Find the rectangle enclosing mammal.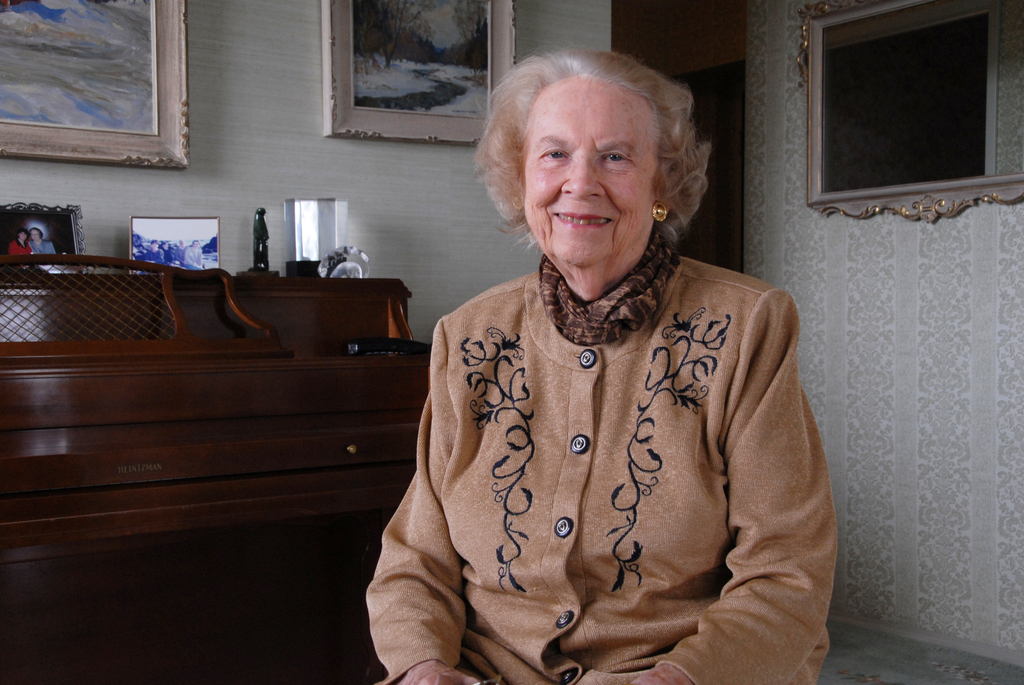
x1=130, y1=240, x2=163, y2=262.
